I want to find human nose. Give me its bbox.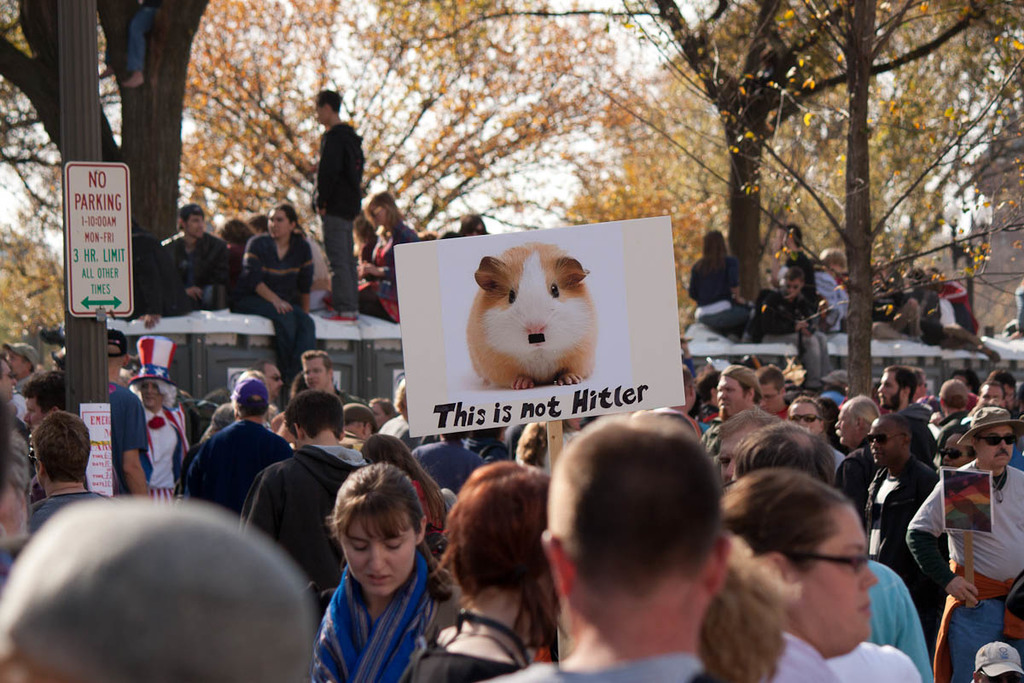
[left=12, top=376, right=15, bottom=381].
